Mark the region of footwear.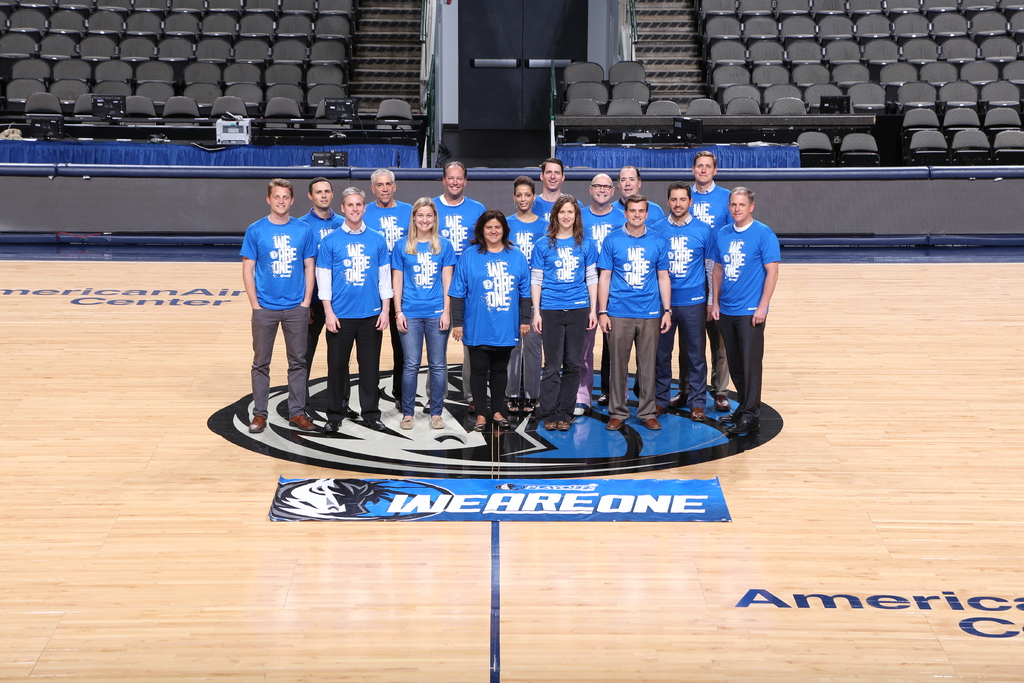
Region: l=491, t=414, r=512, b=426.
